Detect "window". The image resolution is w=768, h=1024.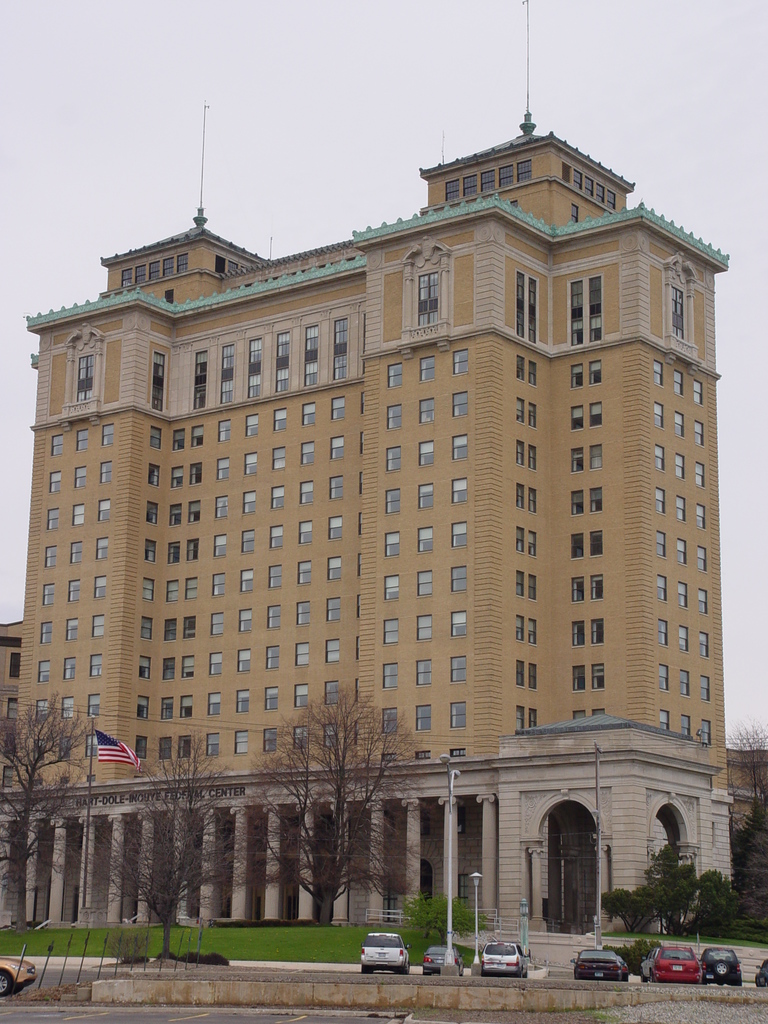
591:660:606:689.
